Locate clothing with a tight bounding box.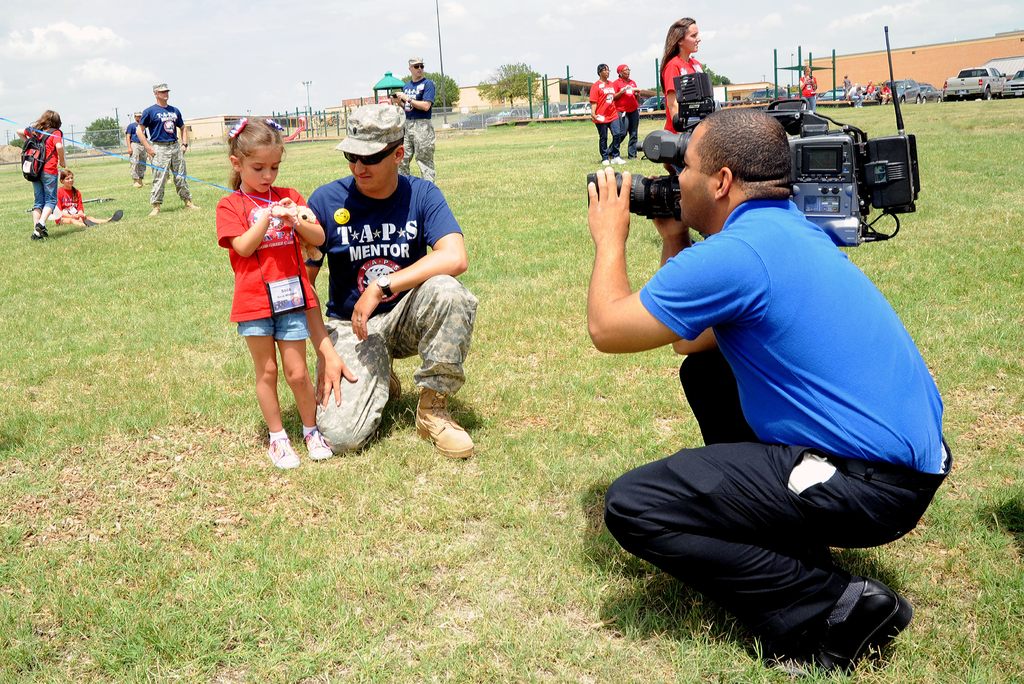
24, 126, 63, 213.
